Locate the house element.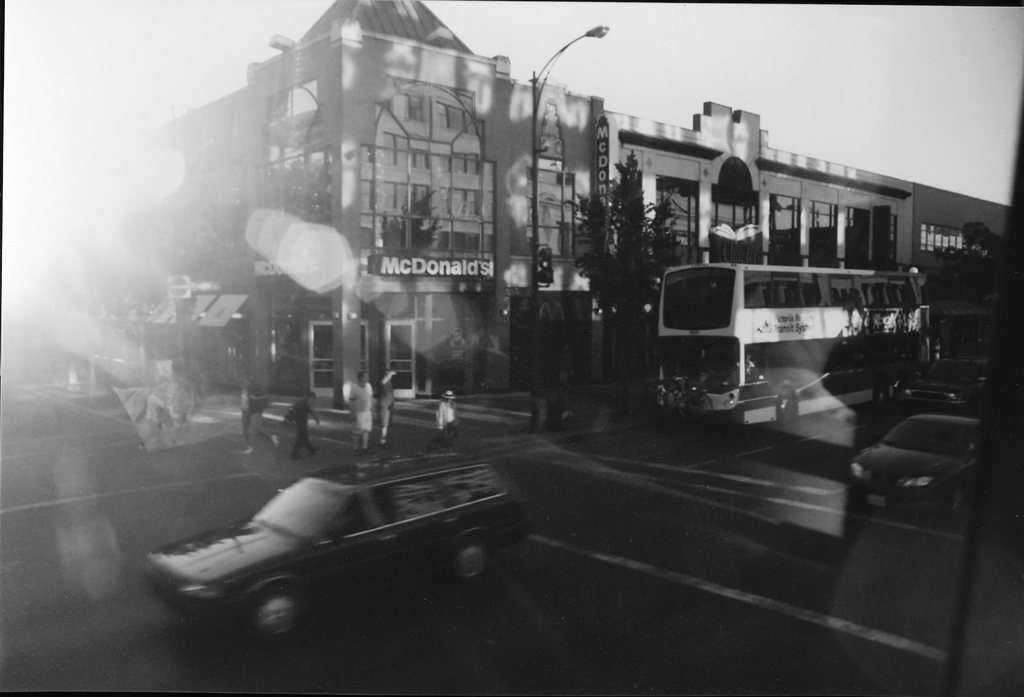
Element bbox: crop(157, 0, 596, 406).
